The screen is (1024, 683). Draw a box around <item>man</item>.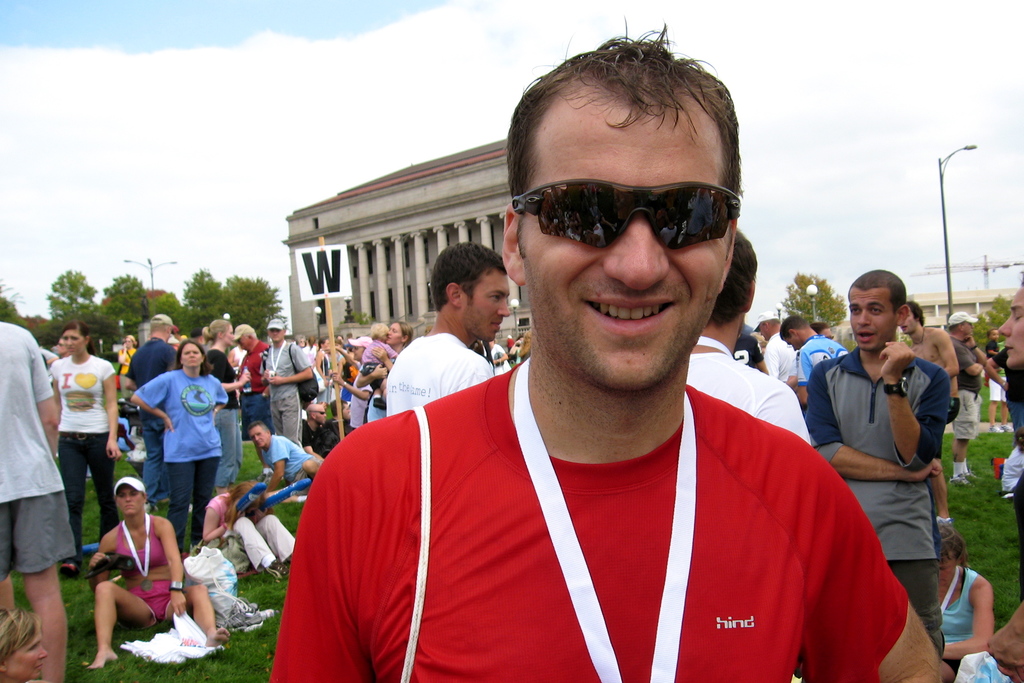
{"x1": 782, "y1": 312, "x2": 851, "y2": 411}.
